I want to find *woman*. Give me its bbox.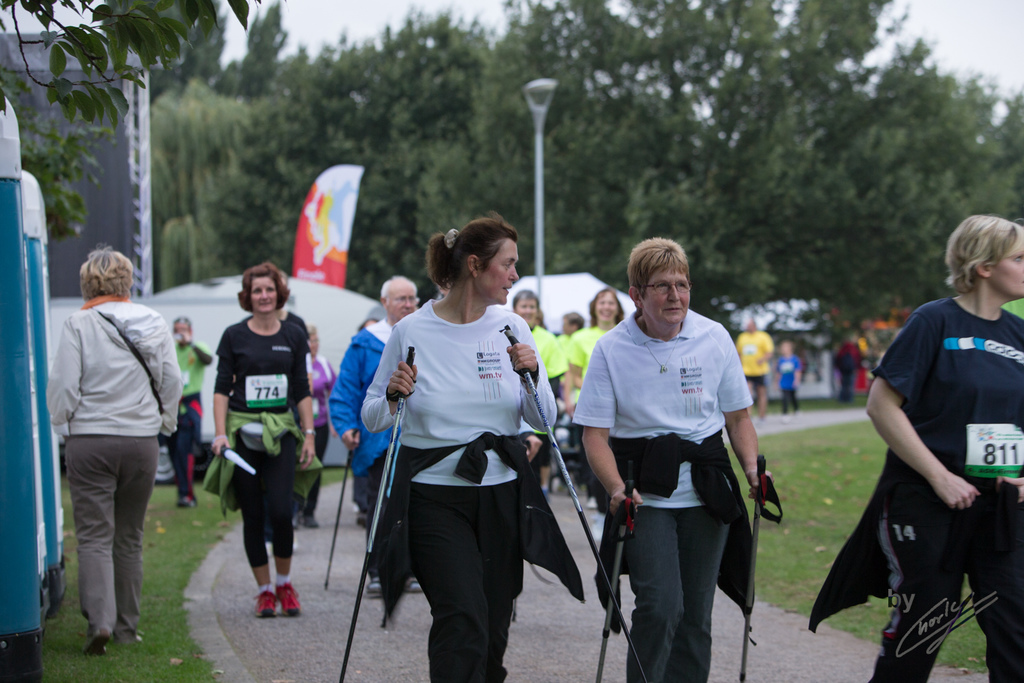
(210, 257, 319, 619).
